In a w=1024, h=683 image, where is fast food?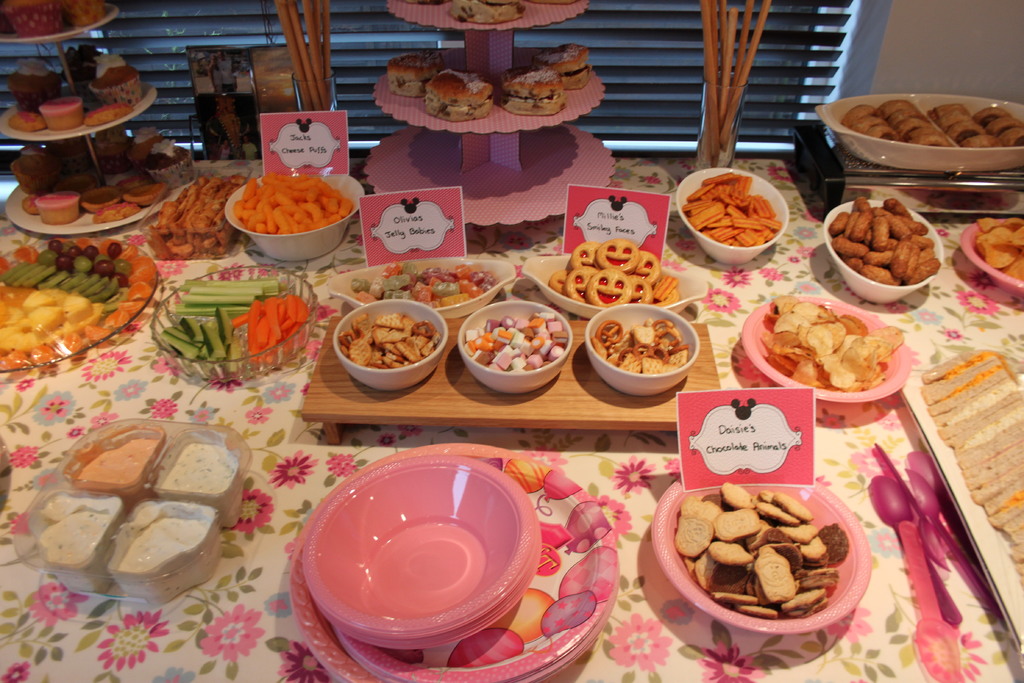
337/312/437/370.
